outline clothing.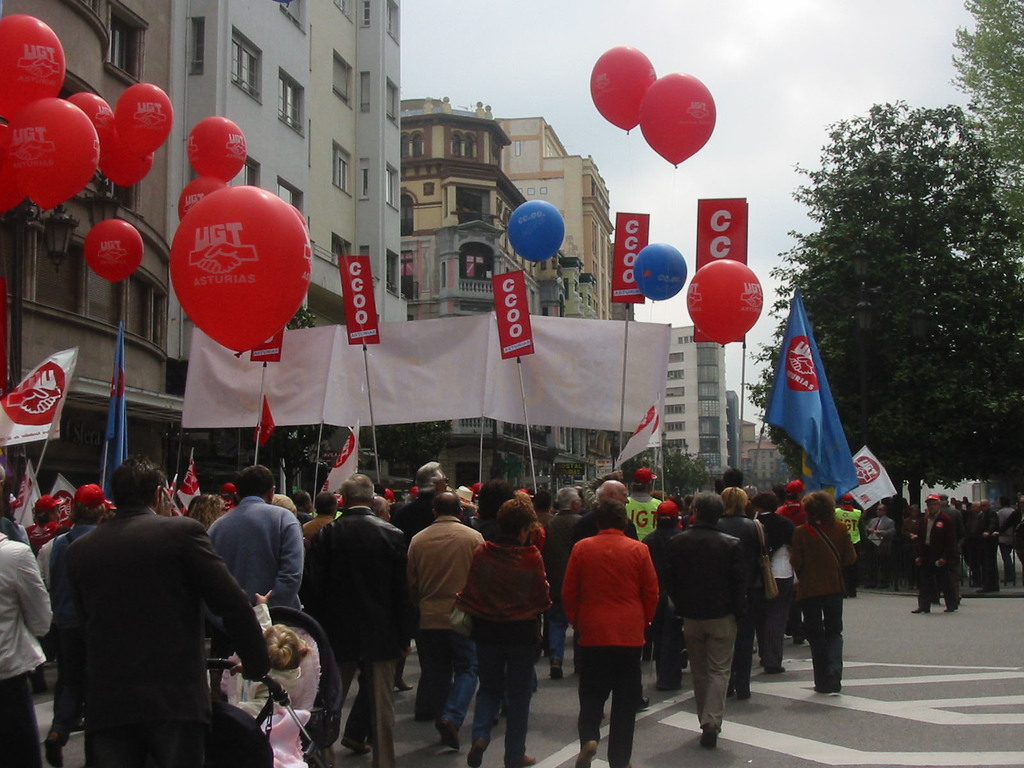
Outline: (left=664, top=518, right=752, bottom=735).
